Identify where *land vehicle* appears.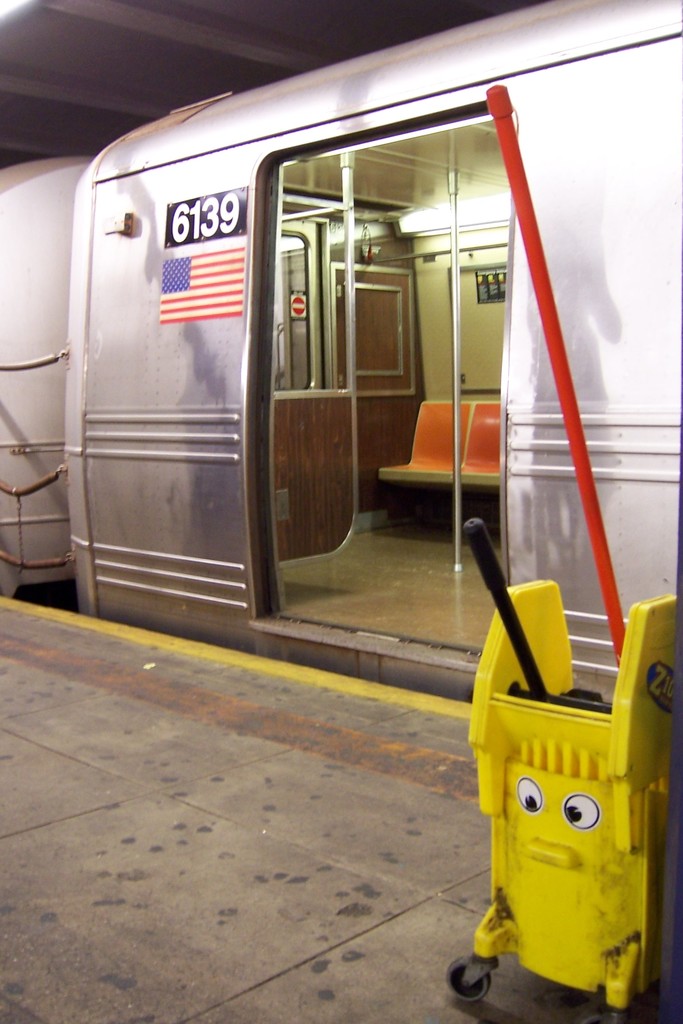
Appears at locate(0, 1, 682, 703).
